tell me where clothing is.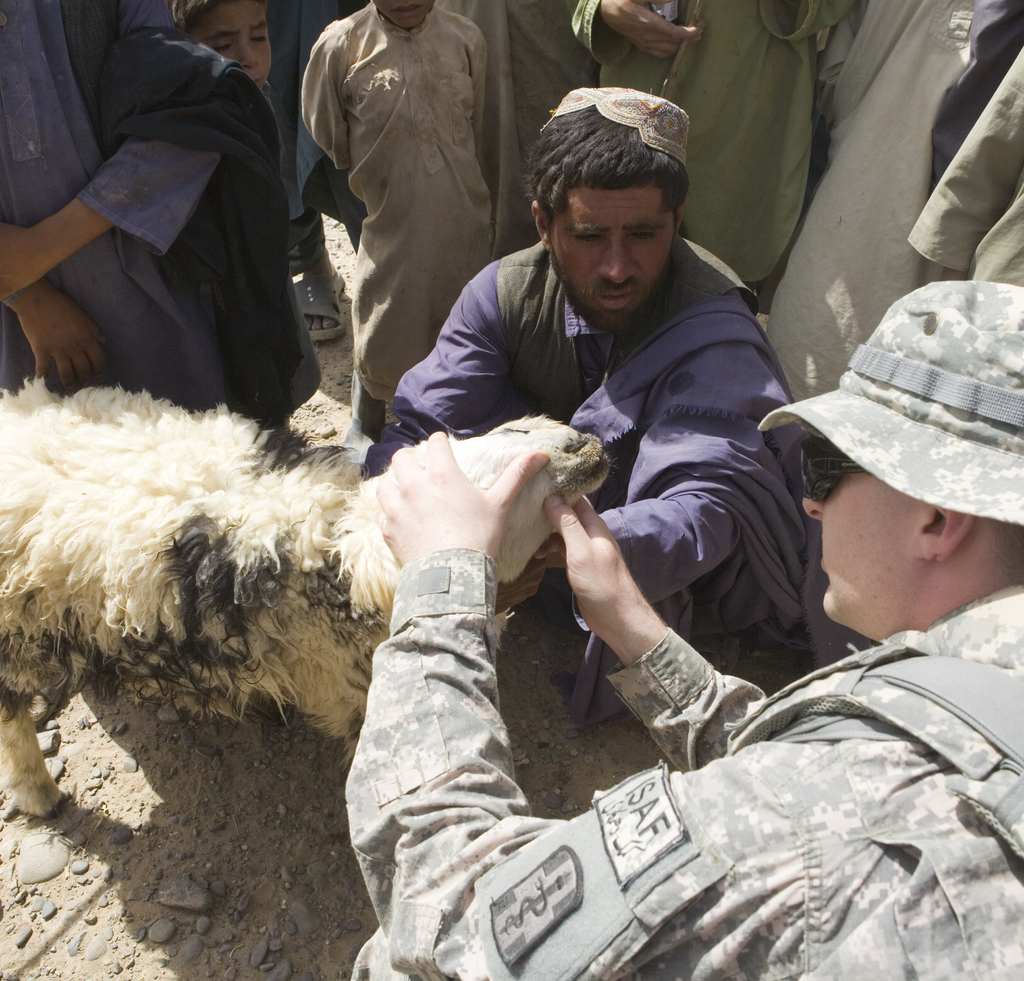
clothing is at [x1=73, y1=41, x2=333, y2=432].
